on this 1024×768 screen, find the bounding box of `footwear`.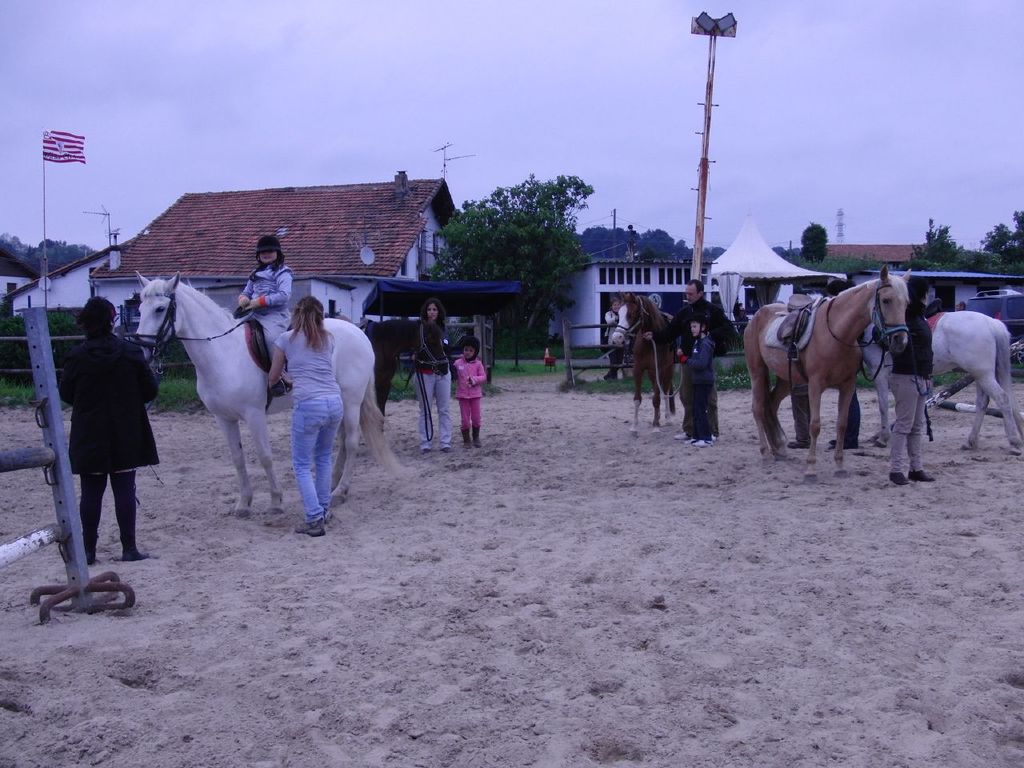
Bounding box: Rect(913, 462, 933, 484).
